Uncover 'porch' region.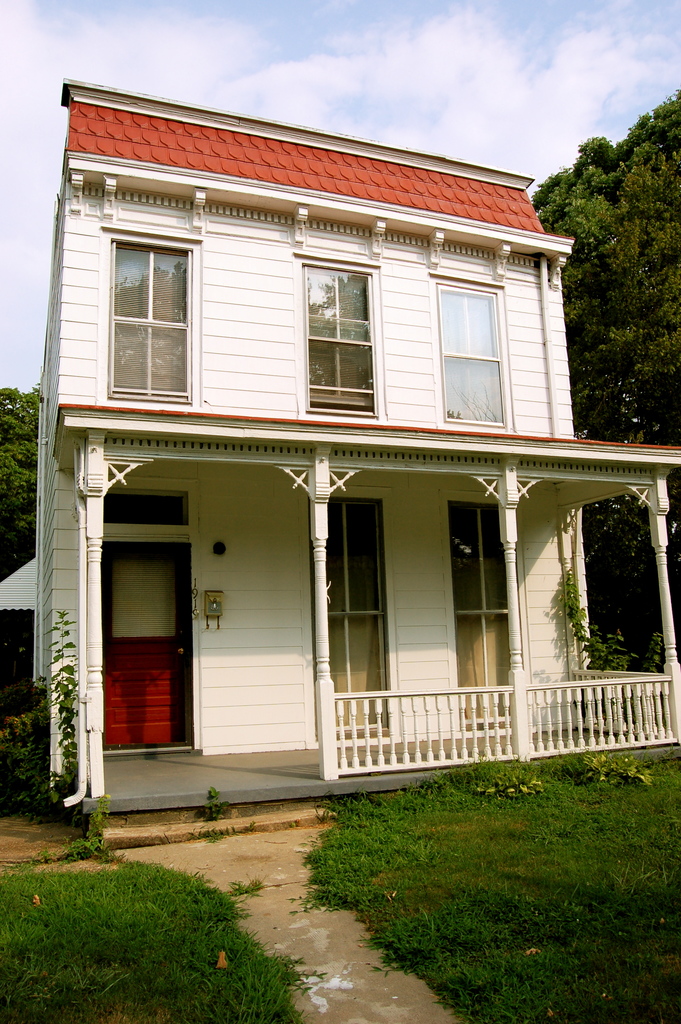
Uncovered: <box>49,735,678,826</box>.
